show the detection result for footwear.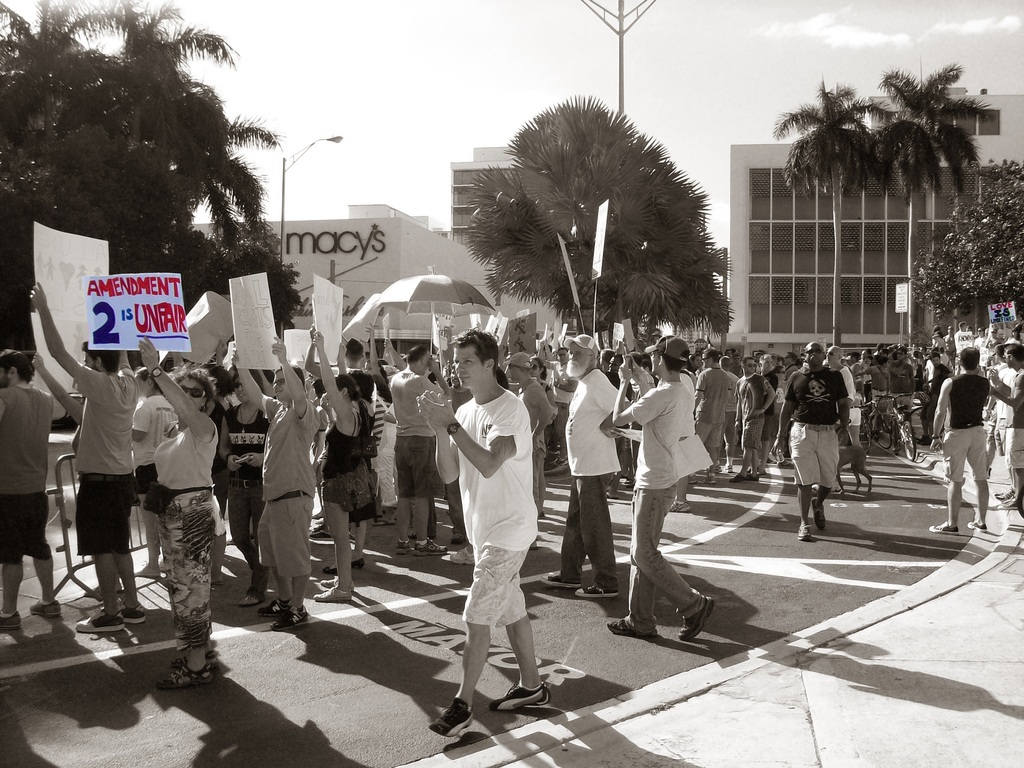
x1=689 y1=475 x2=696 y2=483.
